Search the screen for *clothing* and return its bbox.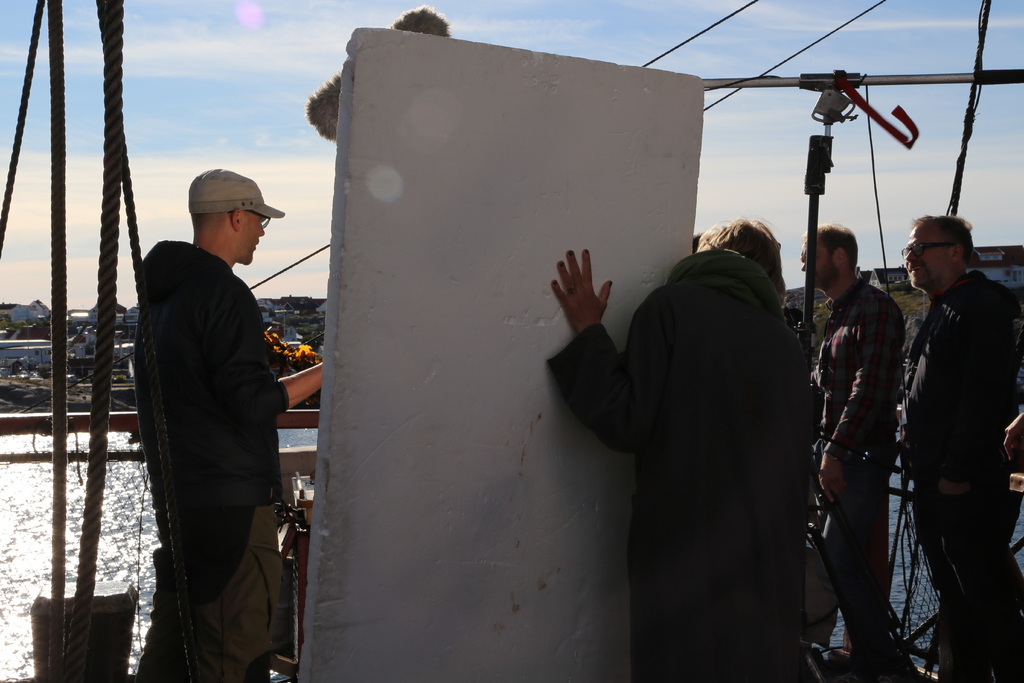
Found: bbox=[546, 250, 811, 682].
